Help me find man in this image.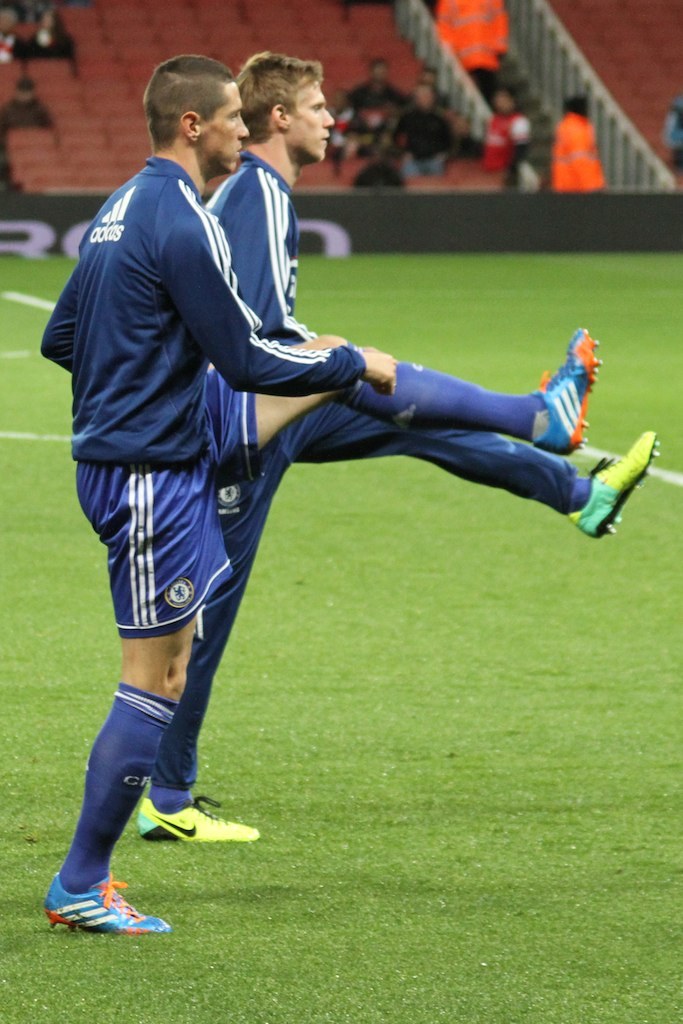
Found it: l=43, t=49, r=399, b=936.
